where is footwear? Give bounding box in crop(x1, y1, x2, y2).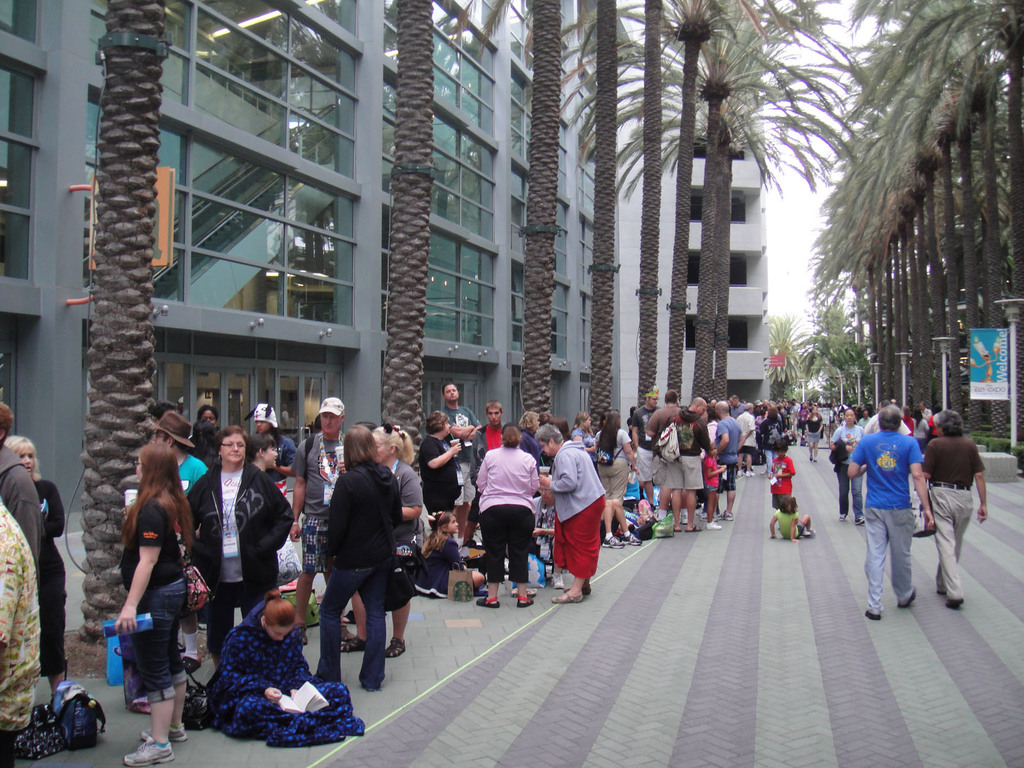
crop(808, 456, 811, 463).
